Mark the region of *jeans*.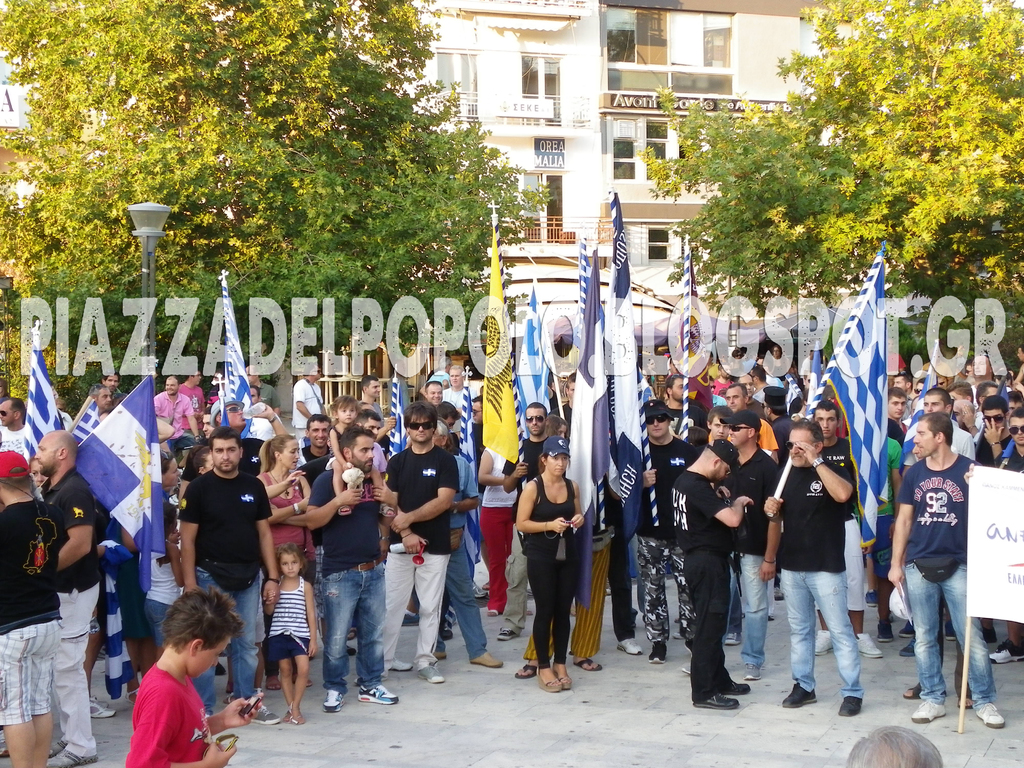
Region: 900,566,993,698.
